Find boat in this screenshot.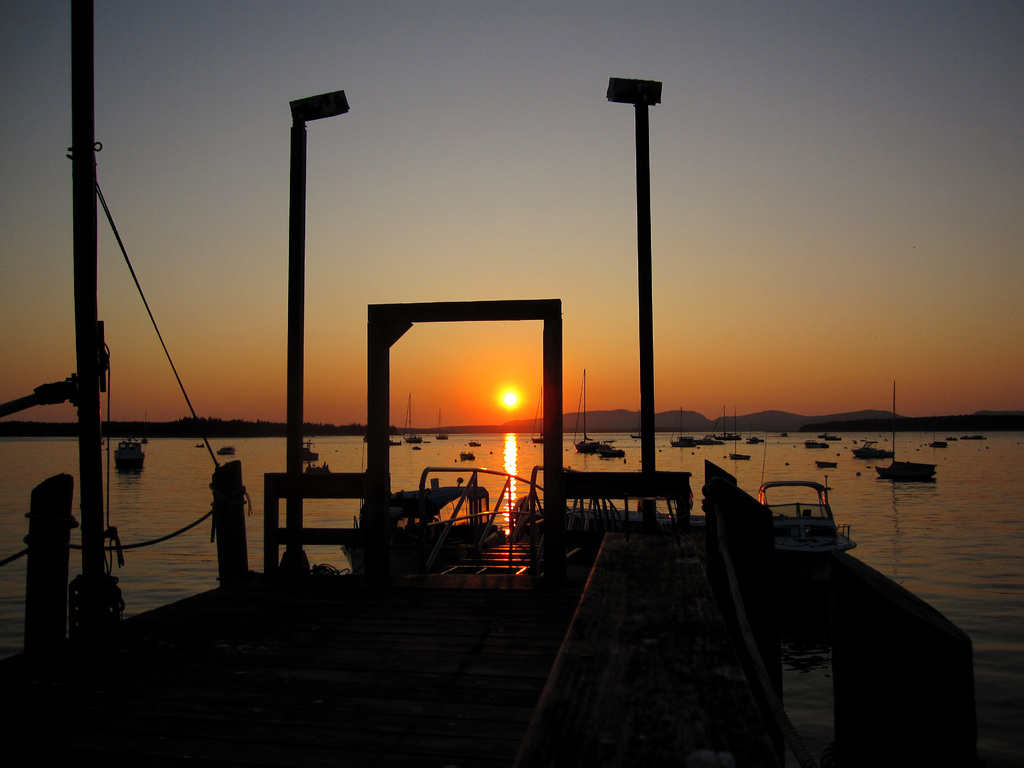
The bounding box for boat is [304, 460, 335, 476].
